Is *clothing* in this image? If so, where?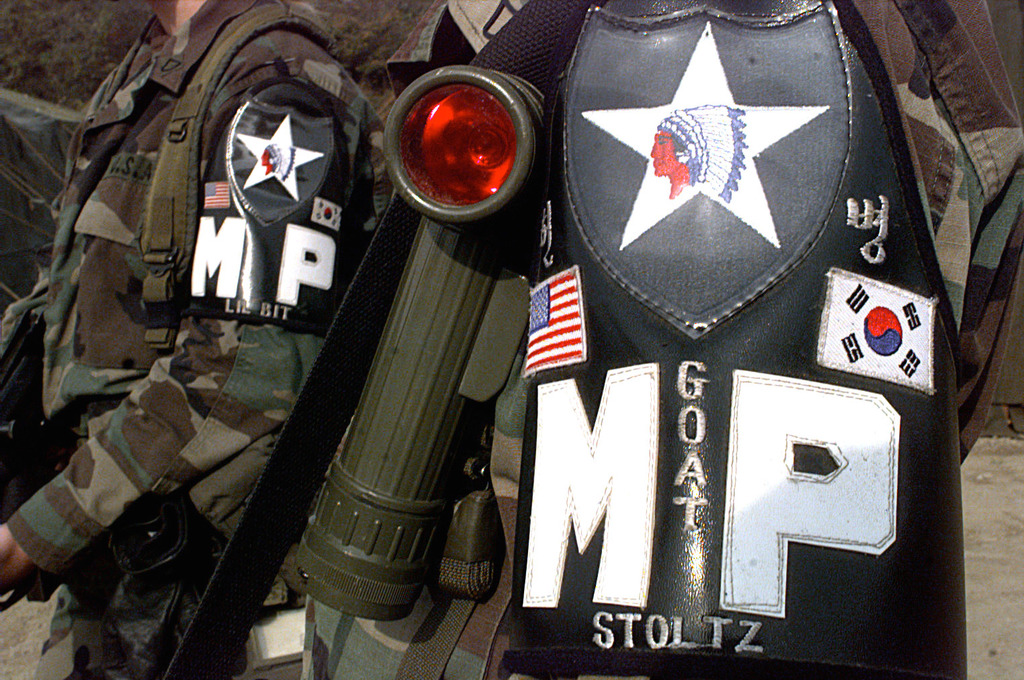
Yes, at bbox(0, 0, 390, 655).
